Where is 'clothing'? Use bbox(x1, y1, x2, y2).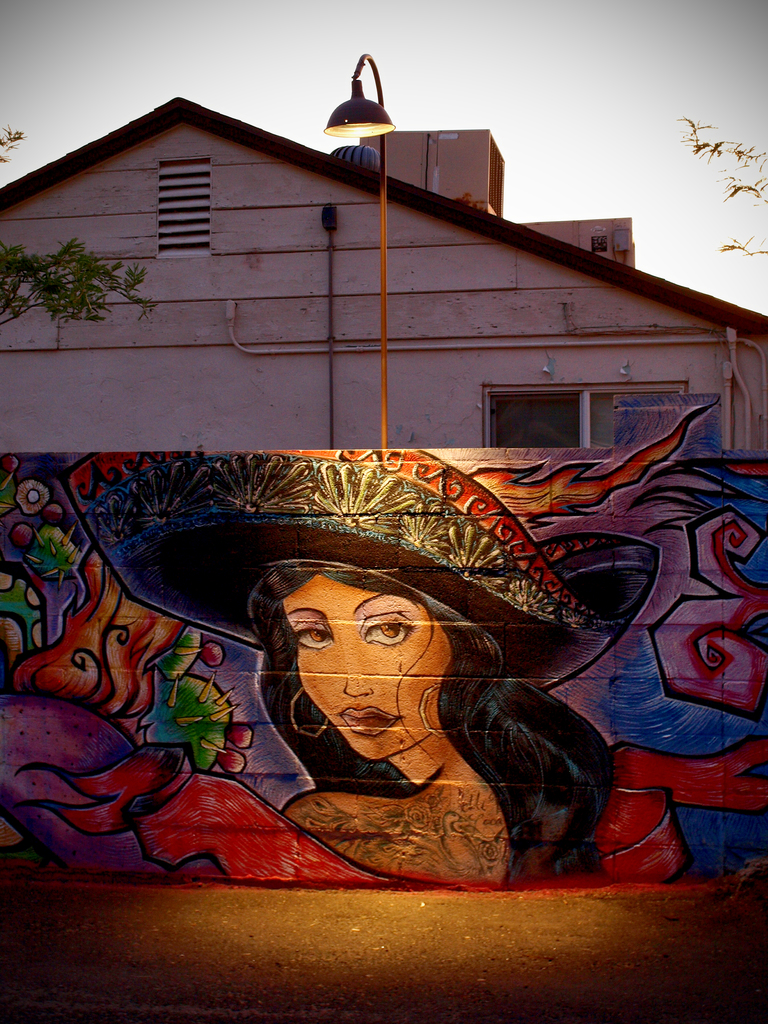
bbox(54, 447, 664, 691).
